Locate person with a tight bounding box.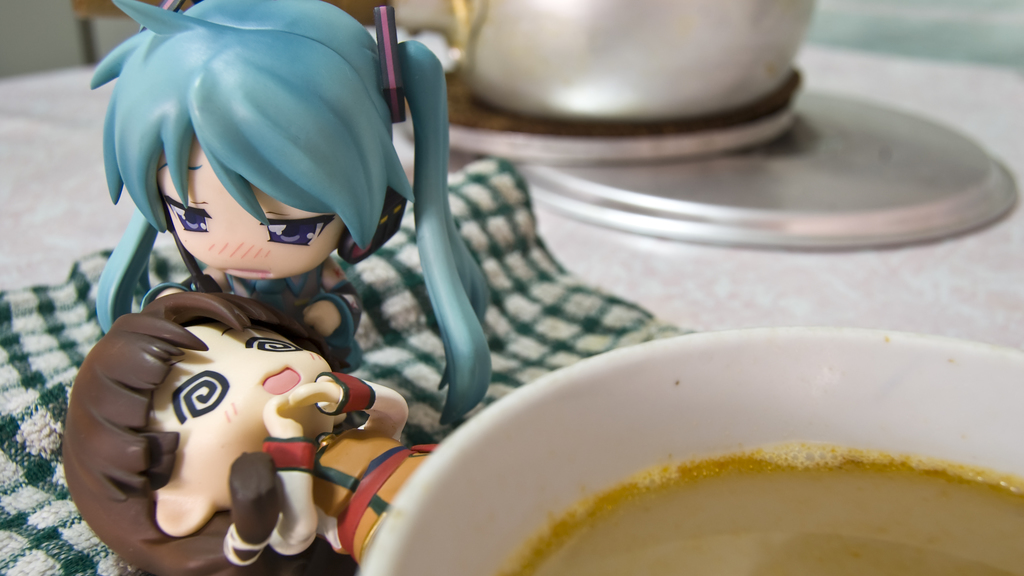
(85,0,493,429).
